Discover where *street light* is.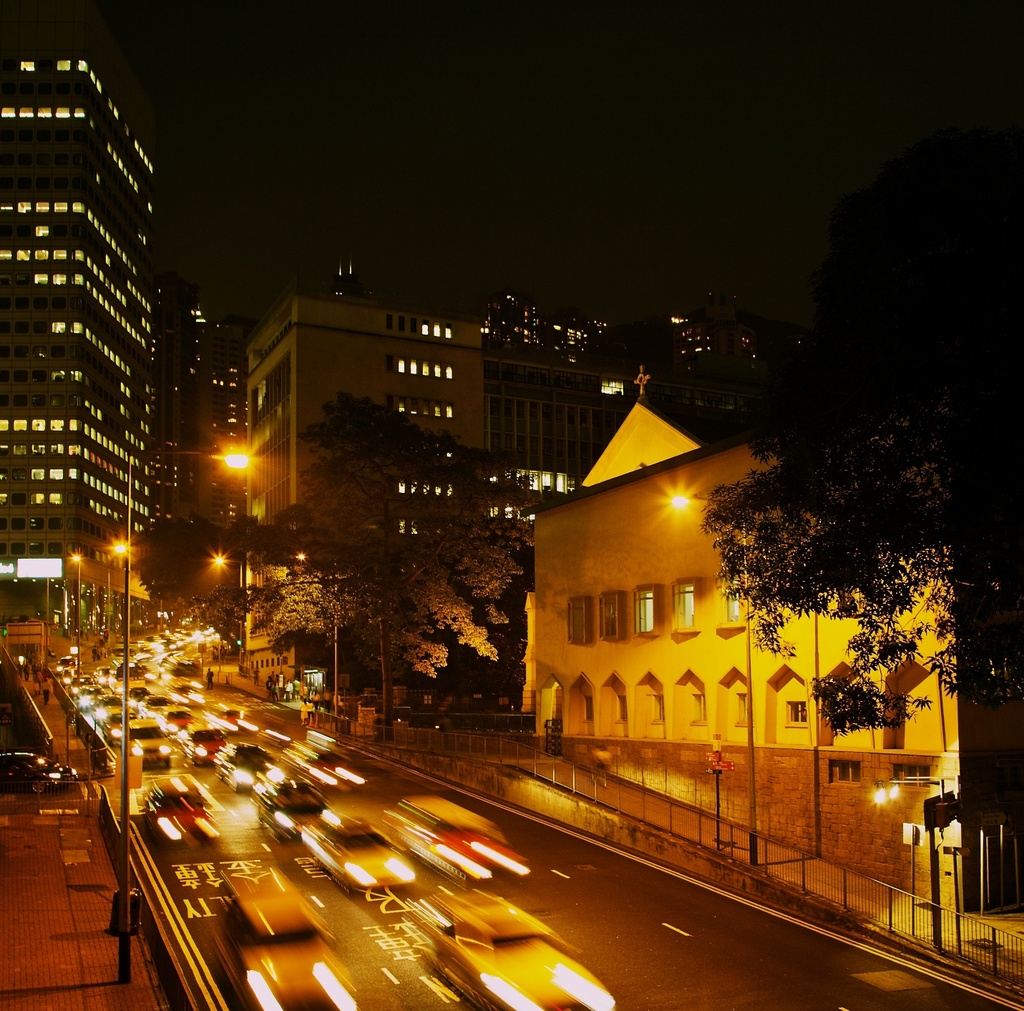
Discovered at {"left": 125, "top": 444, "right": 258, "bottom": 982}.
